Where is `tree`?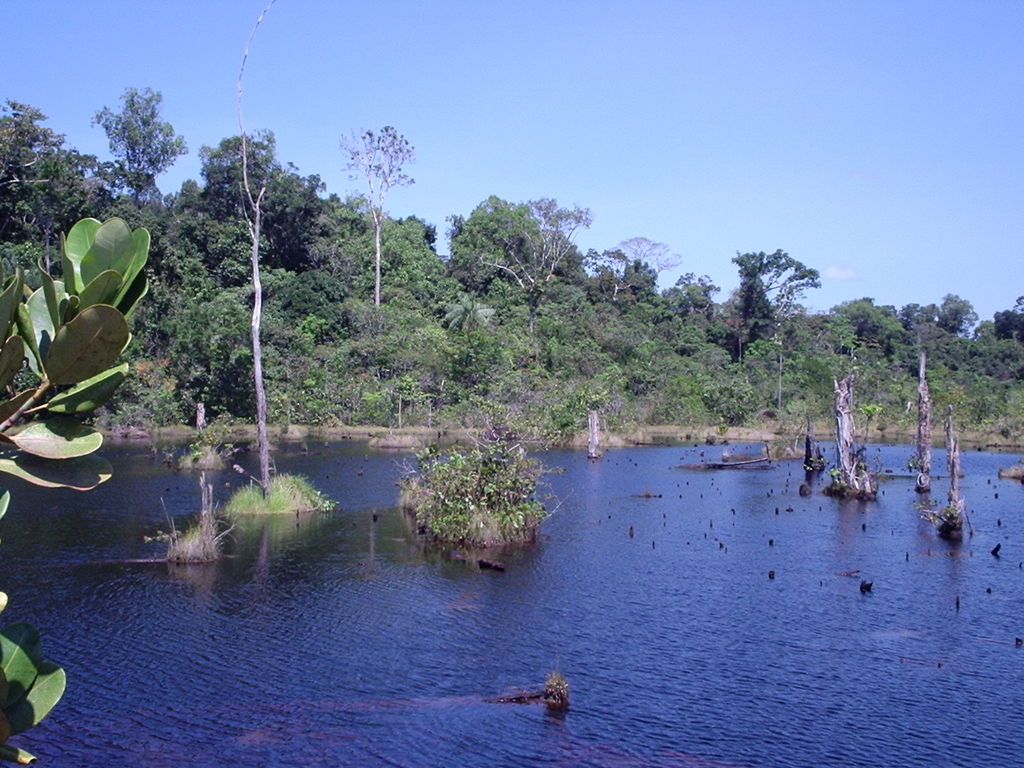
x1=491, y1=194, x2=598, y2=306.
